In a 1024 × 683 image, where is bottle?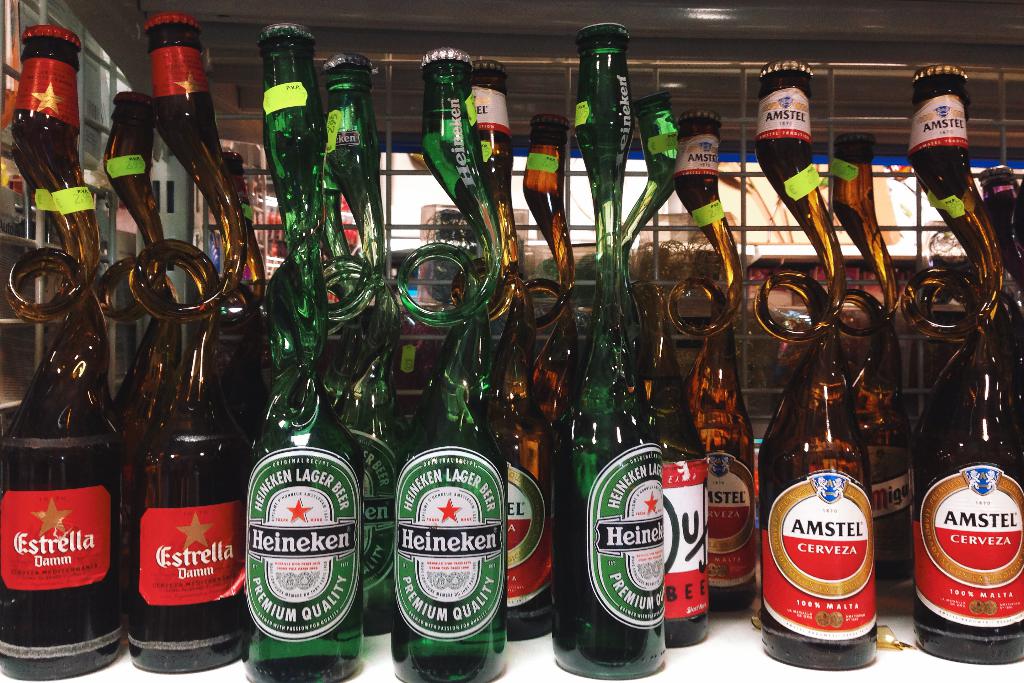
region(543, 28, 668, 682).
